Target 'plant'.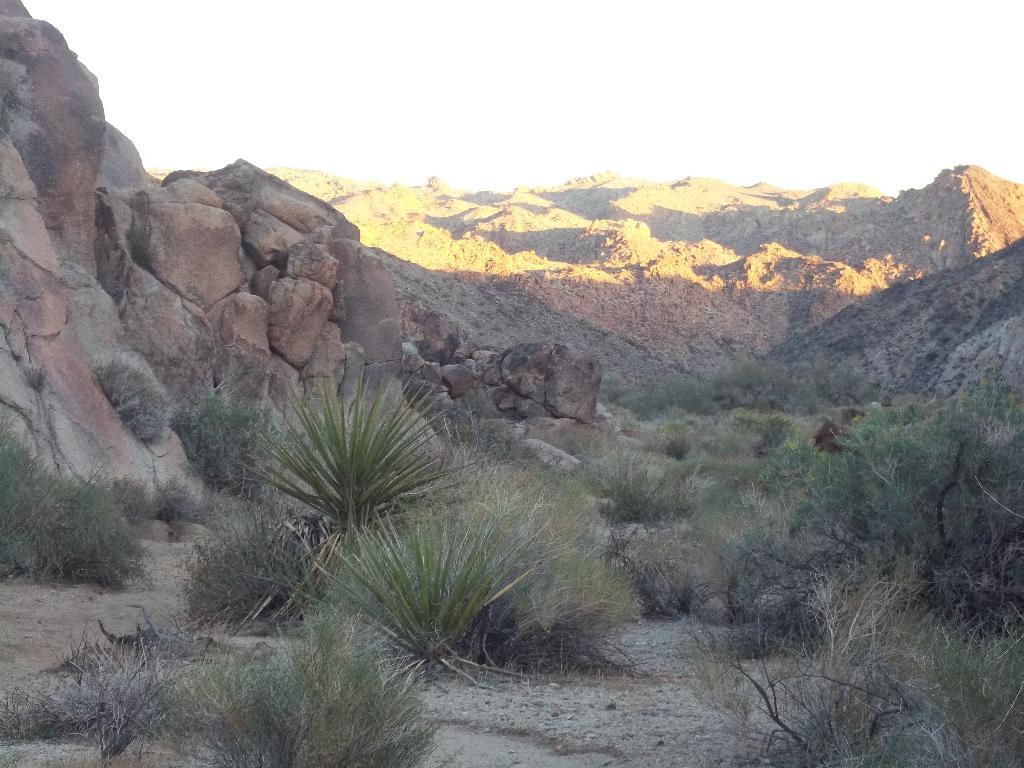
Target region: [left=220, top=363, right=444, bottom=576].
